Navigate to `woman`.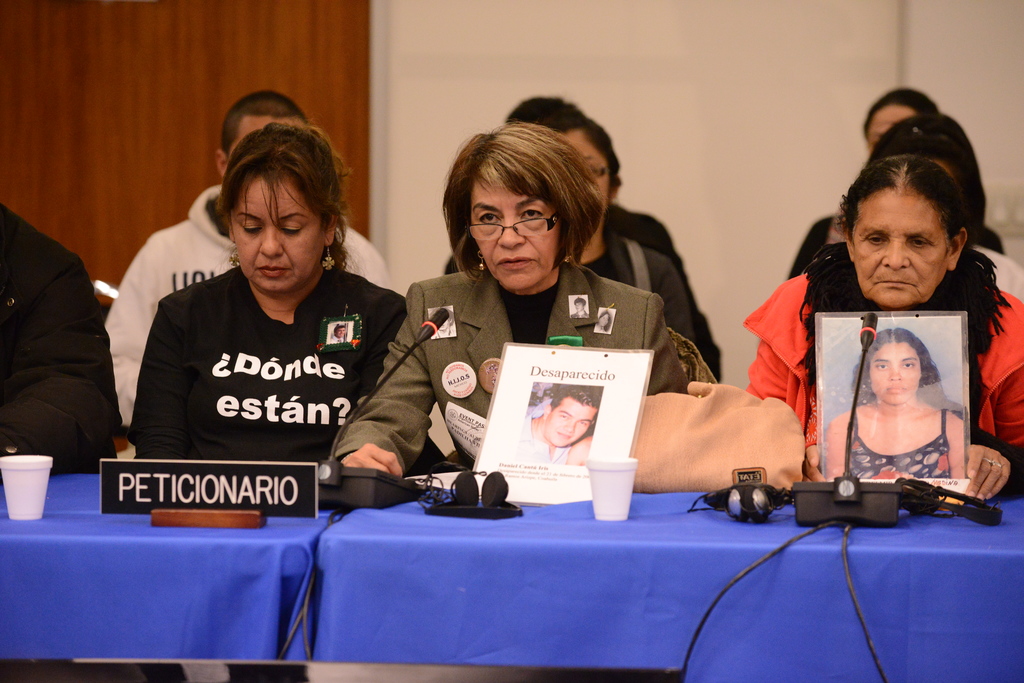
Navigation target: [500,94,720,382].
